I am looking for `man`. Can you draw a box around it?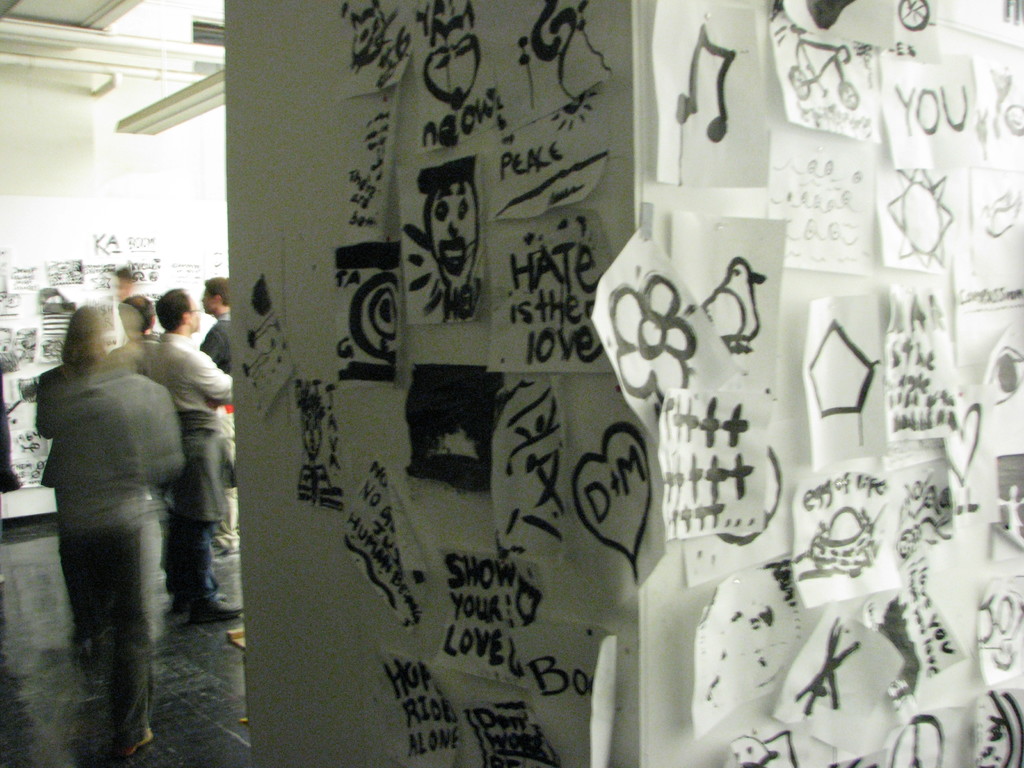
Sure, the bounding box is {"x1": 195, "y1": 281, "x2": 236, "y2": 413}.
